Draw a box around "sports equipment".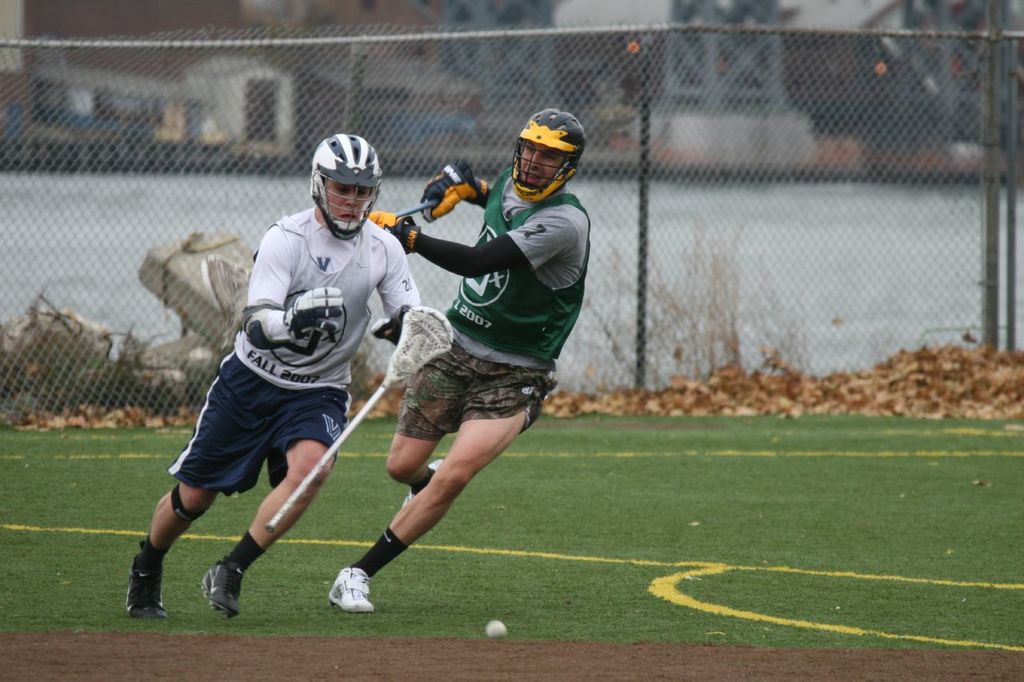
265/309/456/533.
